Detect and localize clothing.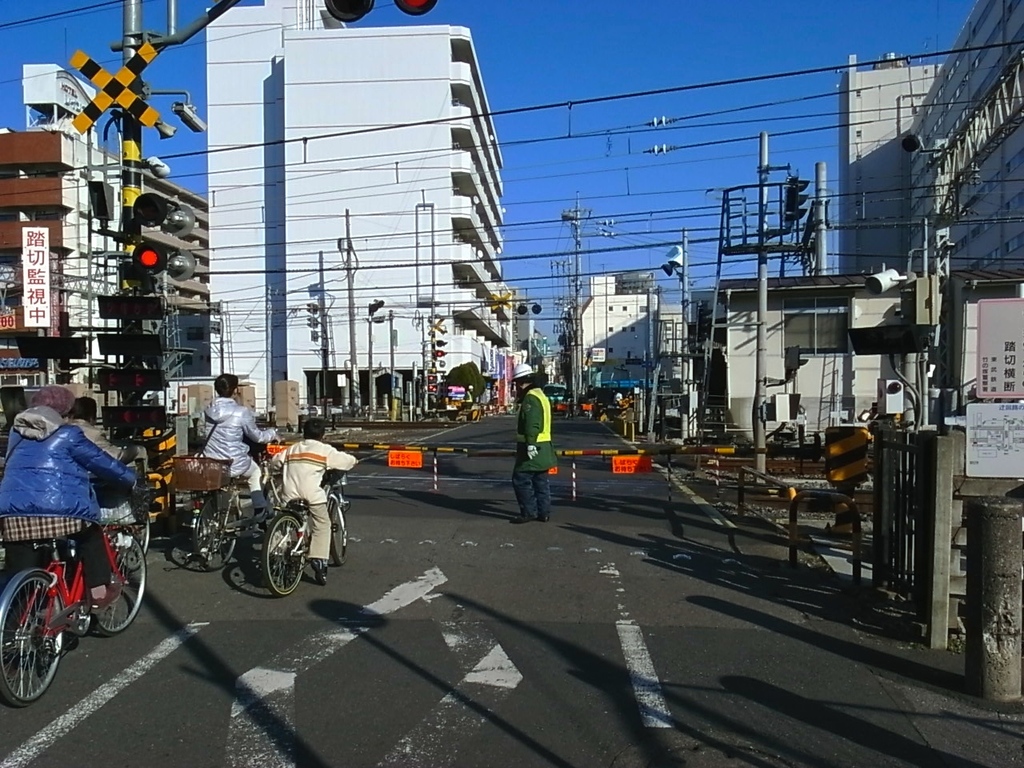
Localized at box(194, 390, 285, 523).
